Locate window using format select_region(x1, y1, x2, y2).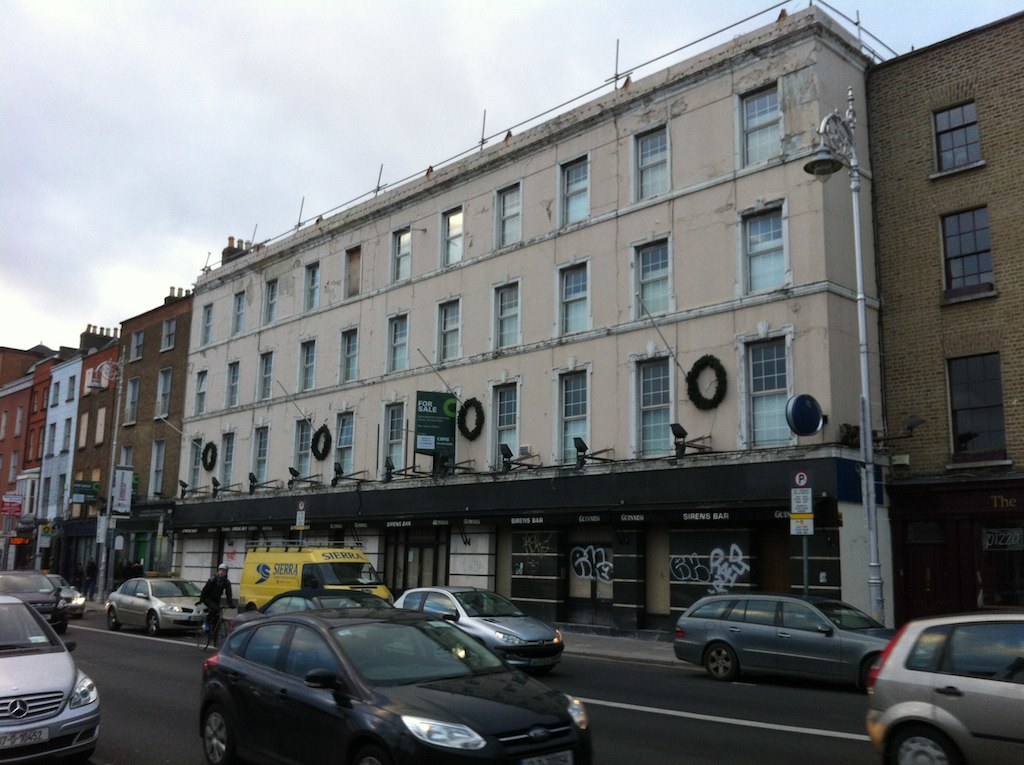
select_region(83, 366, 91, 396).
